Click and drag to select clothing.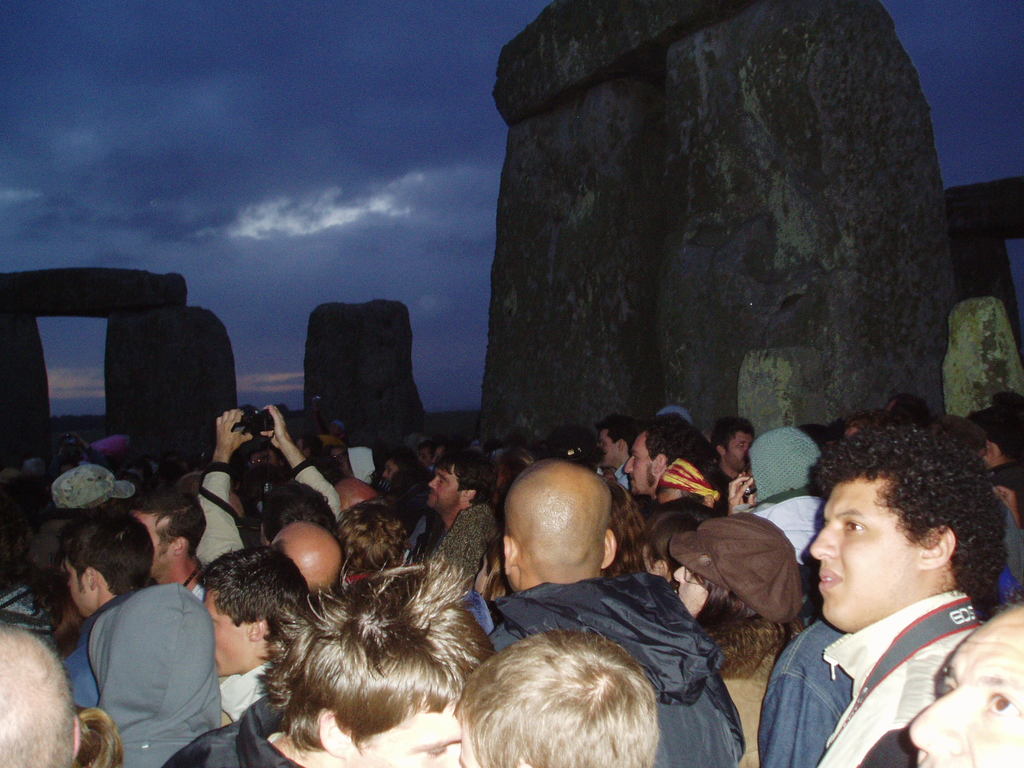
Selection: 218, 658, 271, 728.
